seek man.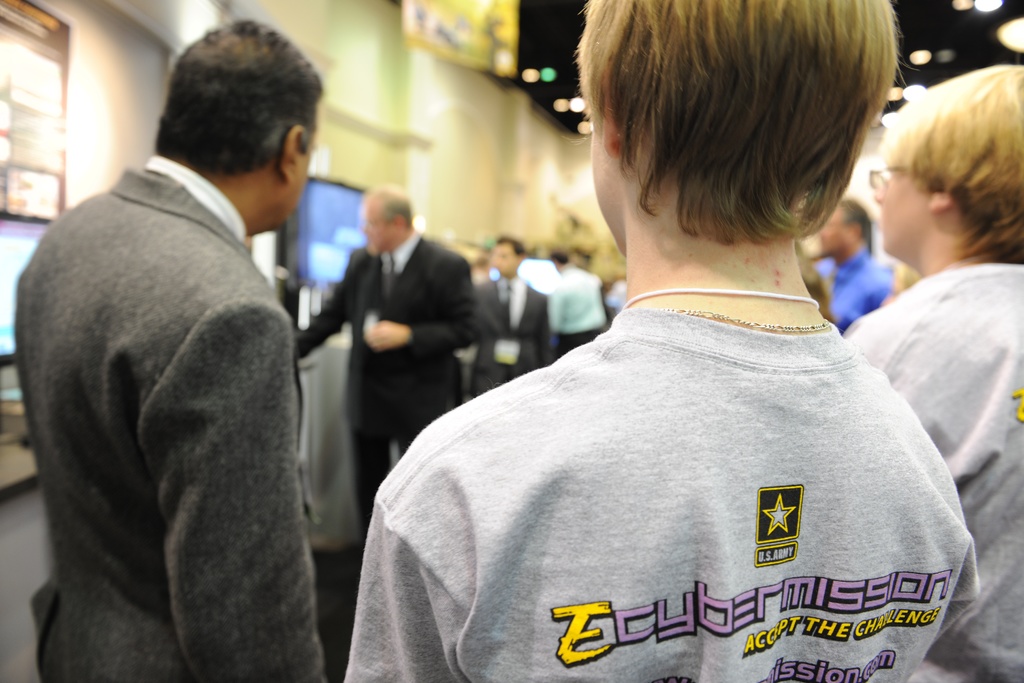
l=463, t=231, r=545, b=399.
